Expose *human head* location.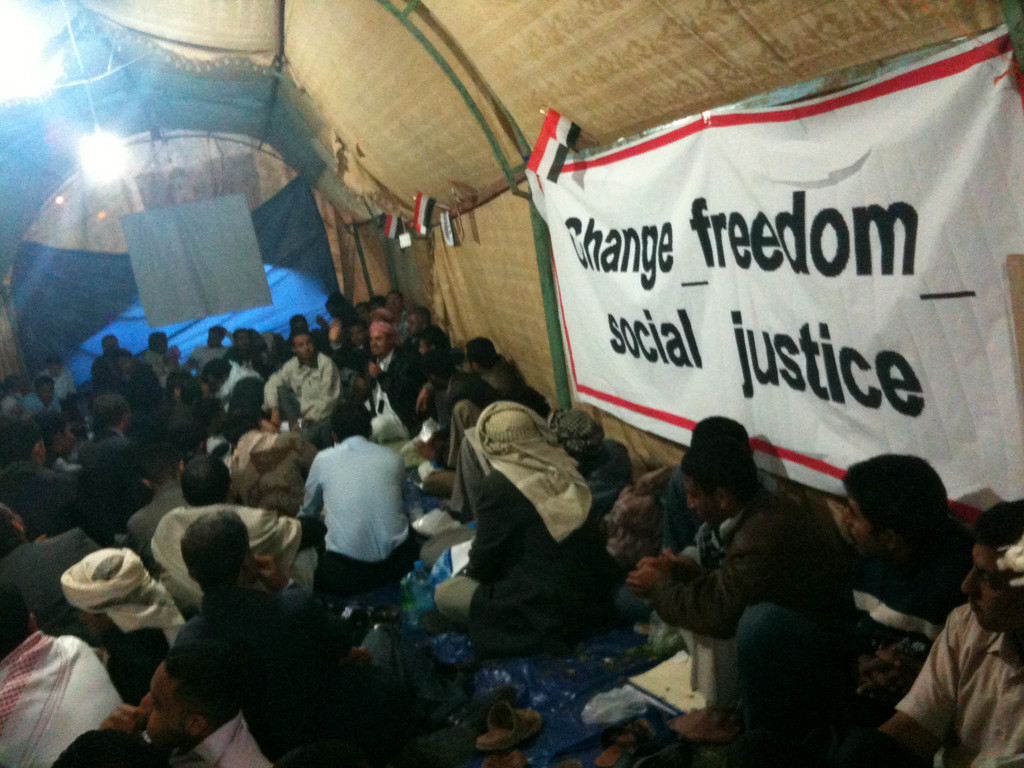
Exposed at (x1=366, y1=315, x2=395, y2=357).
